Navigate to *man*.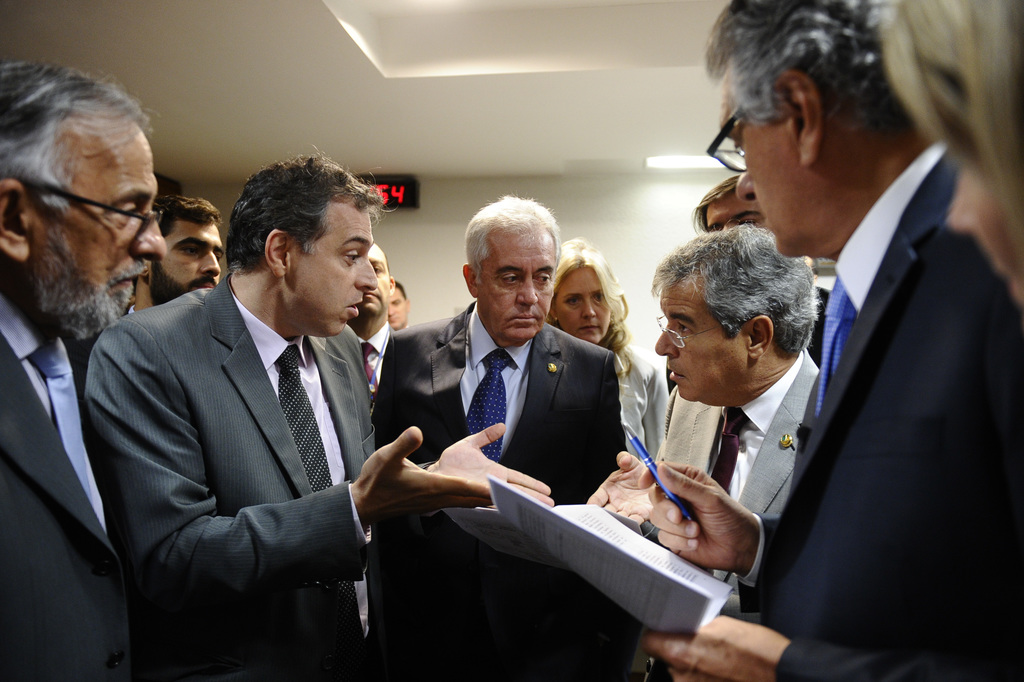
Navigation target: <bbox>380, 190, 656, 674</bbox>.
